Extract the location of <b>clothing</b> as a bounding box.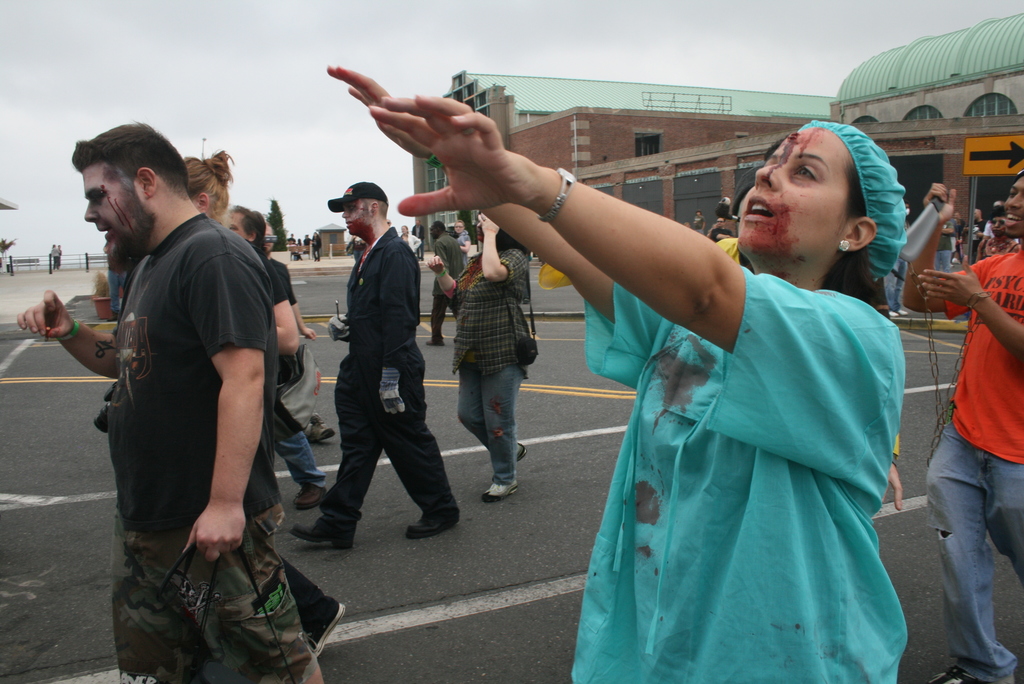
(left=571, top=263, right=904, bottom=683).
